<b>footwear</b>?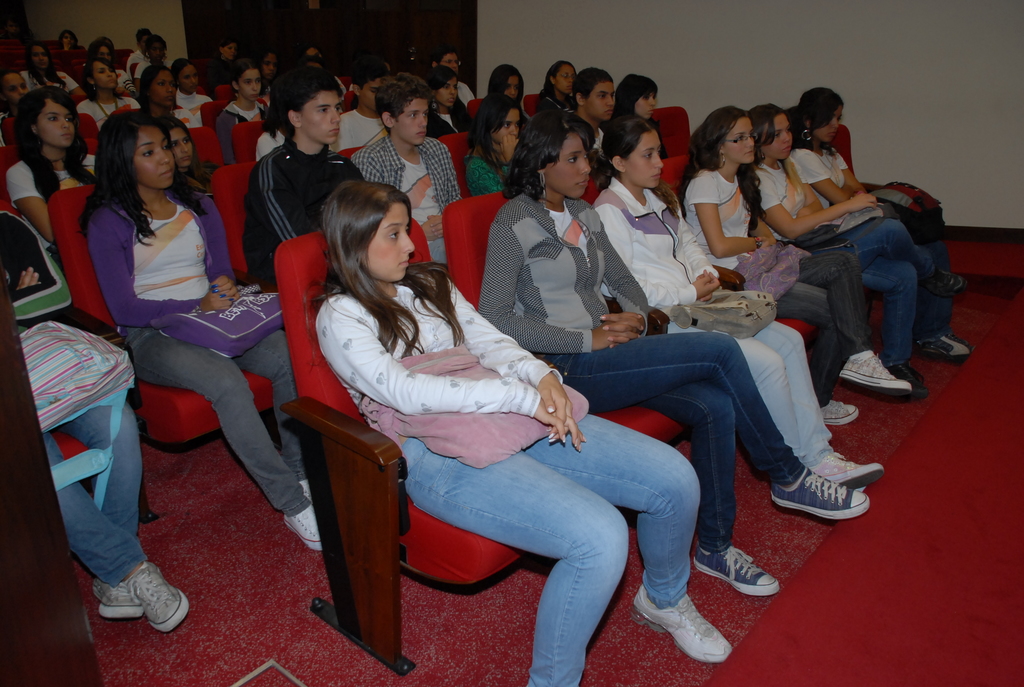
[x1=816, y1=400, x2=860, y2=423]
